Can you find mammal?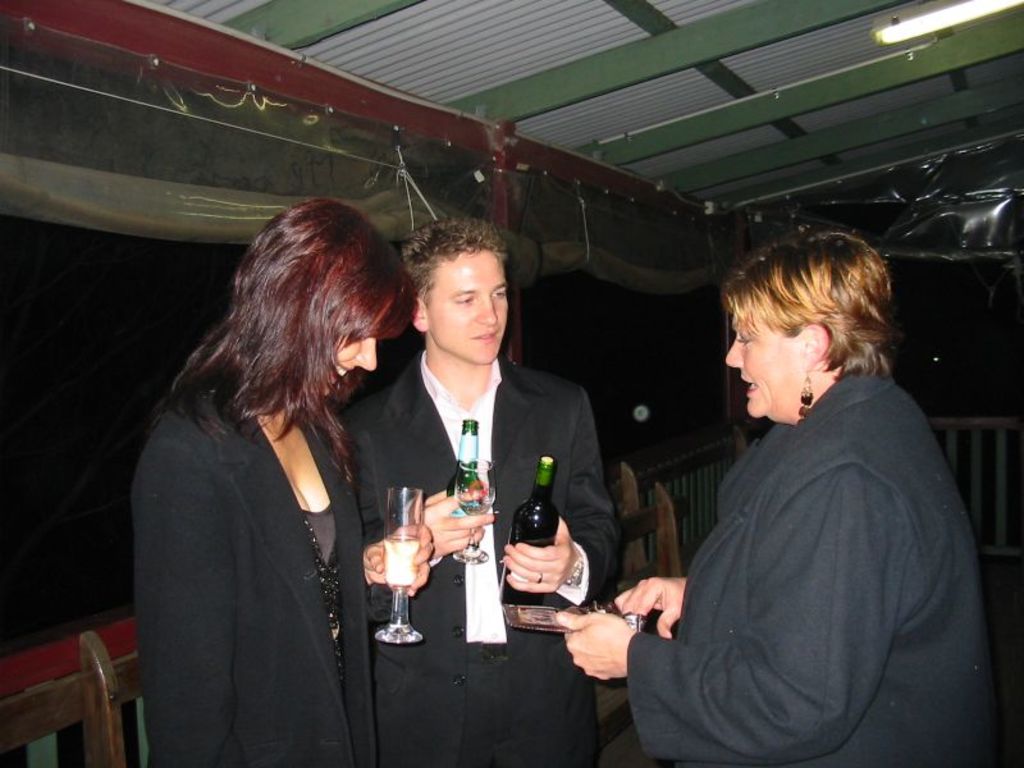
Yes, bounding box: pyautogui.locateOnScreen(556, 229, 1023, 767).
